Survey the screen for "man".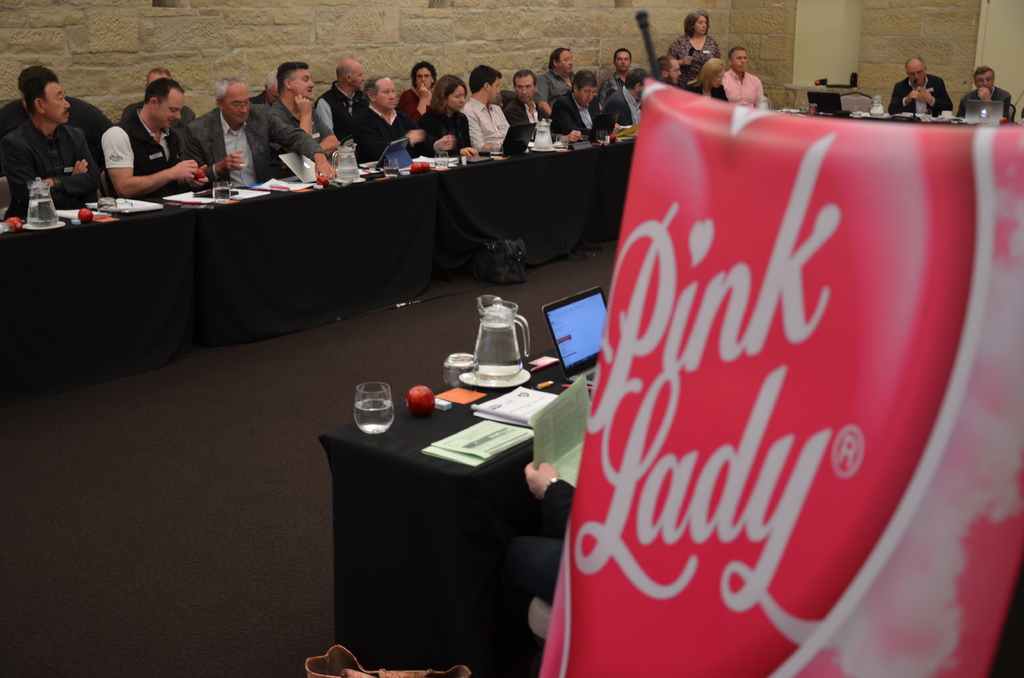
Survey found: {"x1": 951, "y1": 60, "x2": 1013, "y2": 118}.
